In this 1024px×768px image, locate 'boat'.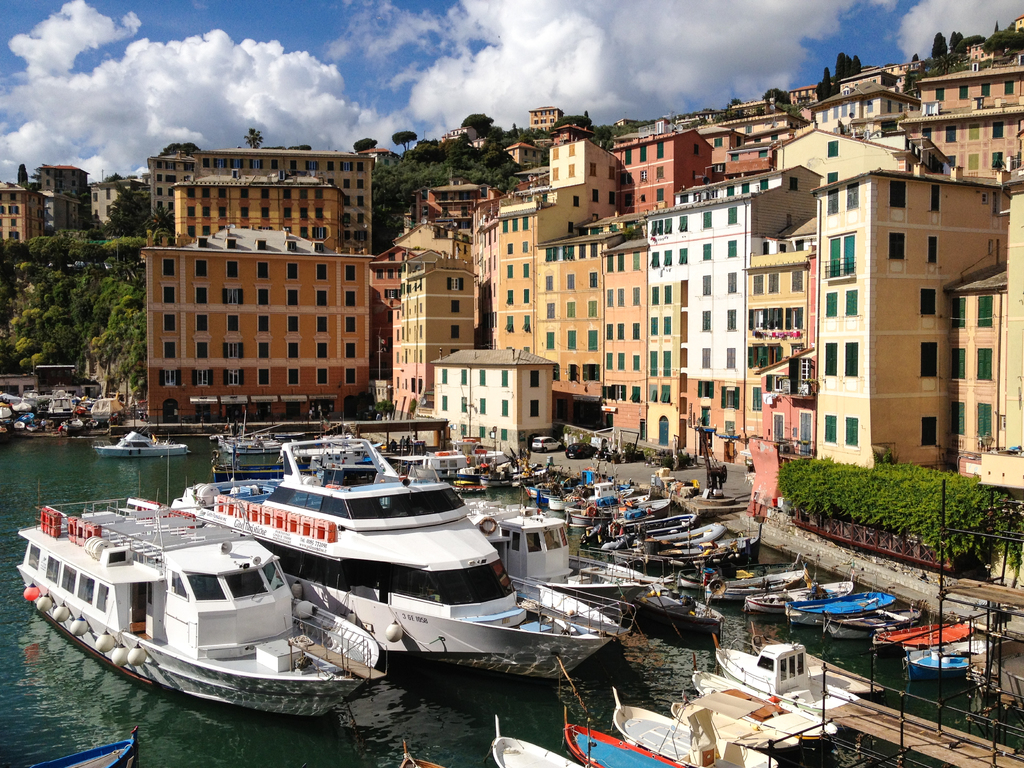
Bounding box: (x1=898, y1=643, x2=988, y2=682).
